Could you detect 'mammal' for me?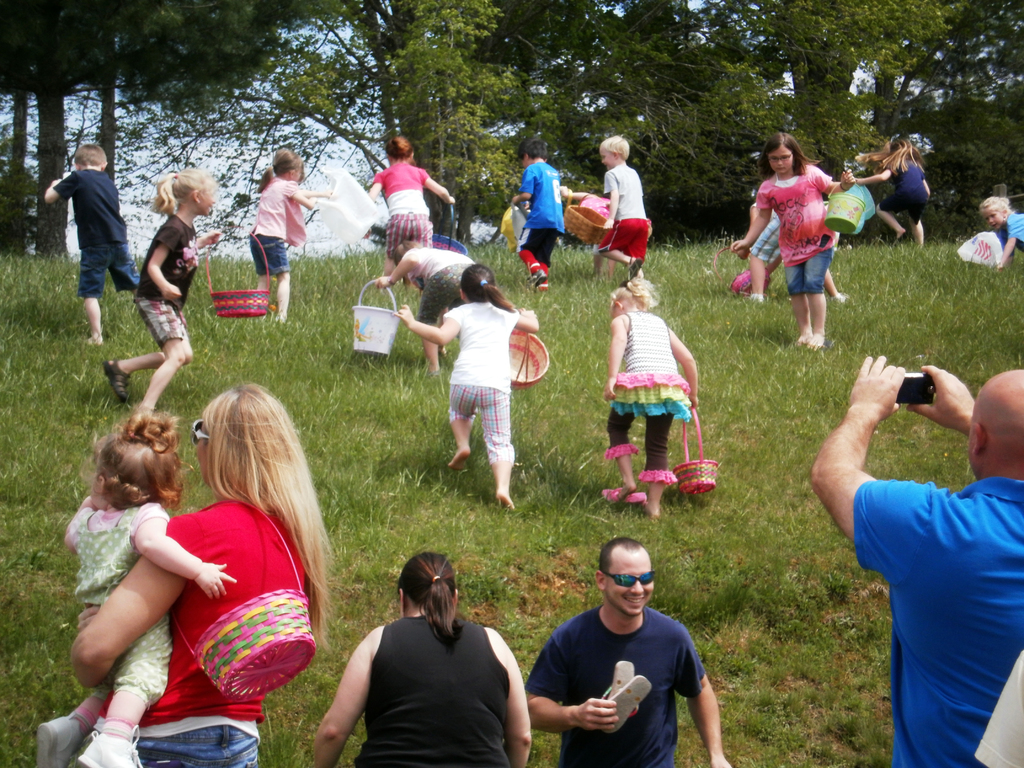
Detection result: [left=366, top=134, right=464, bottom=283].
